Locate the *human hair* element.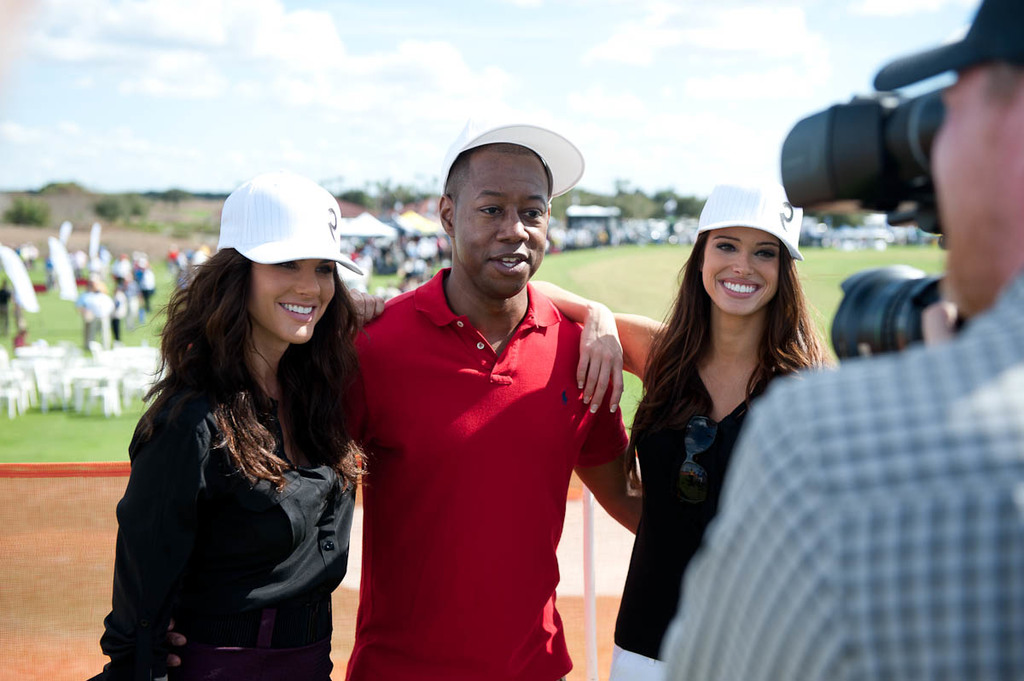
Element bbox: l=443, t=143, r=549, b=202.
